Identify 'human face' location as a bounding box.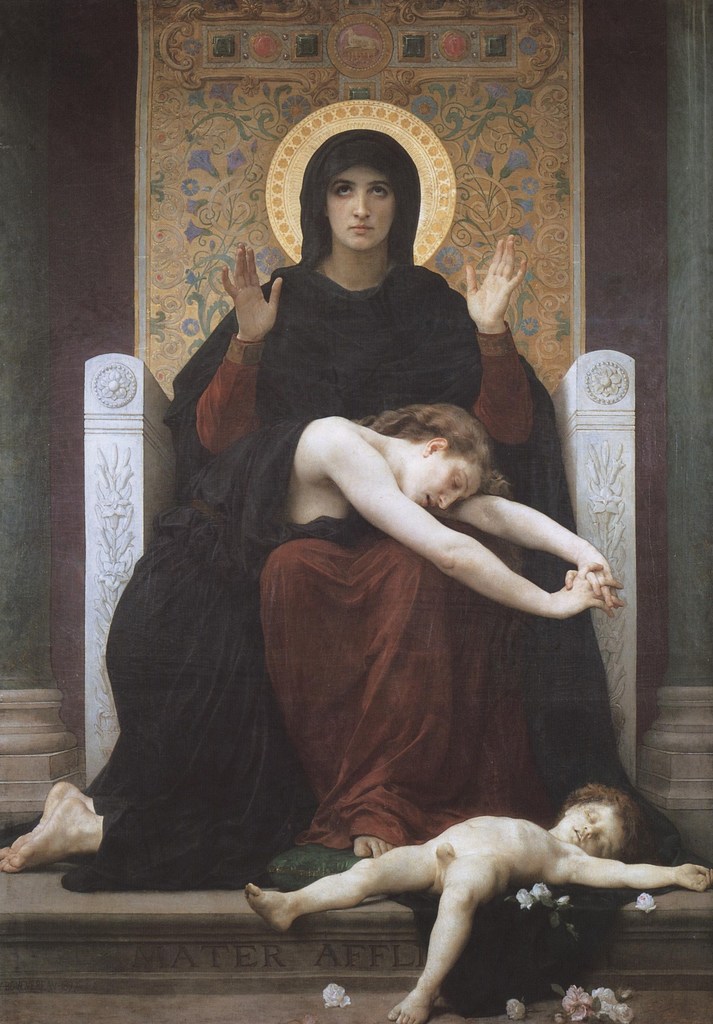
<box>324,164,396,251</box>.
